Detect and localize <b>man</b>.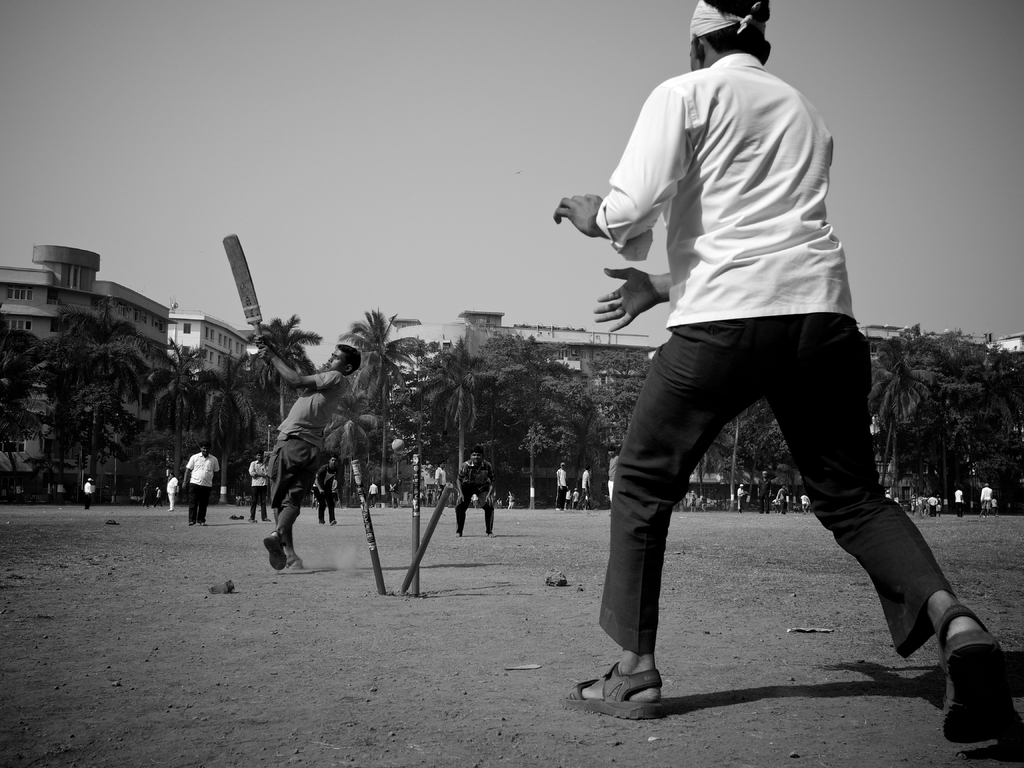
Localized at region(366, 481, 380, 505).
